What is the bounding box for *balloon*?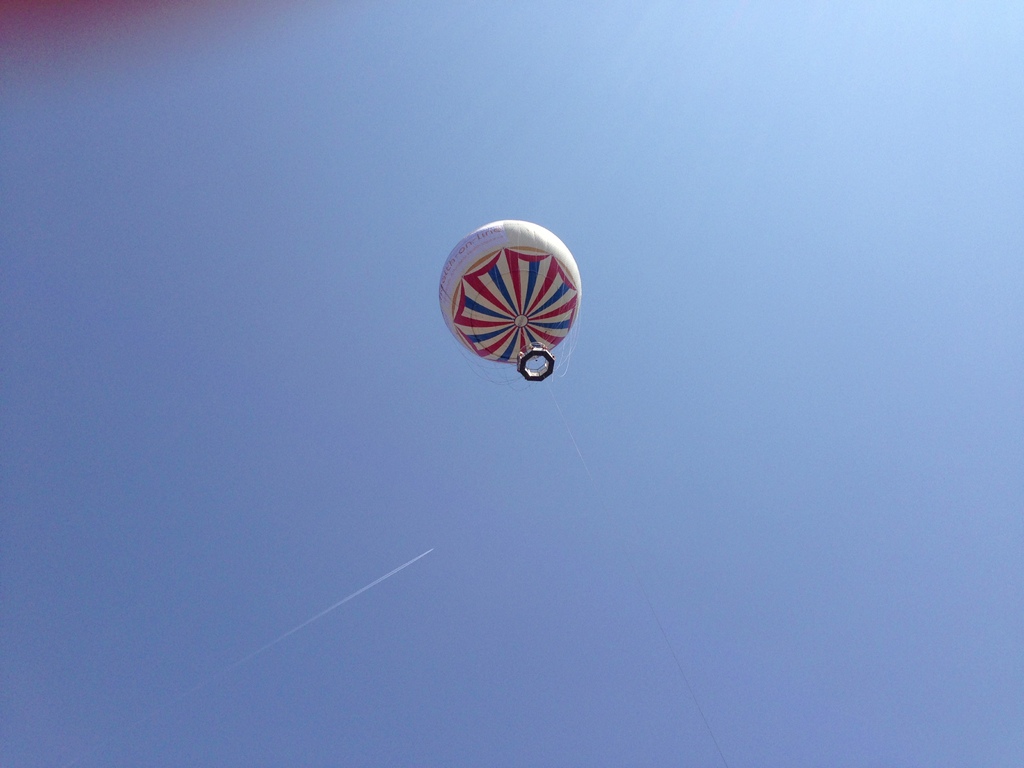
locate(437, 220, 582, 365).
